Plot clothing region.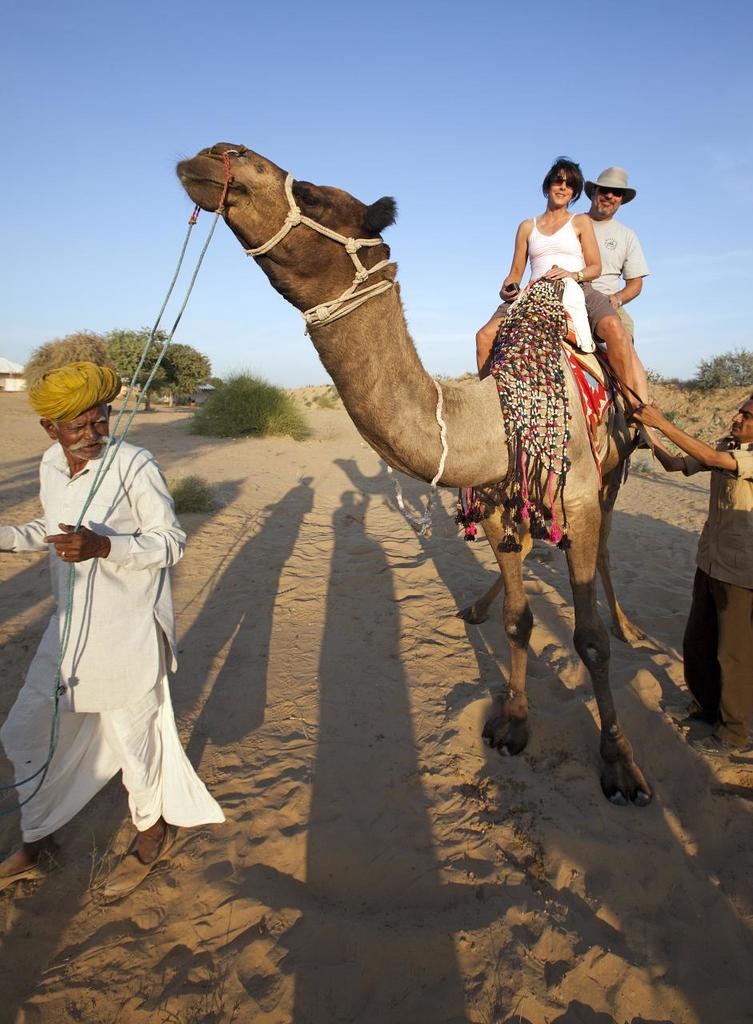
Plotted at [25, 394, 205, 832].
